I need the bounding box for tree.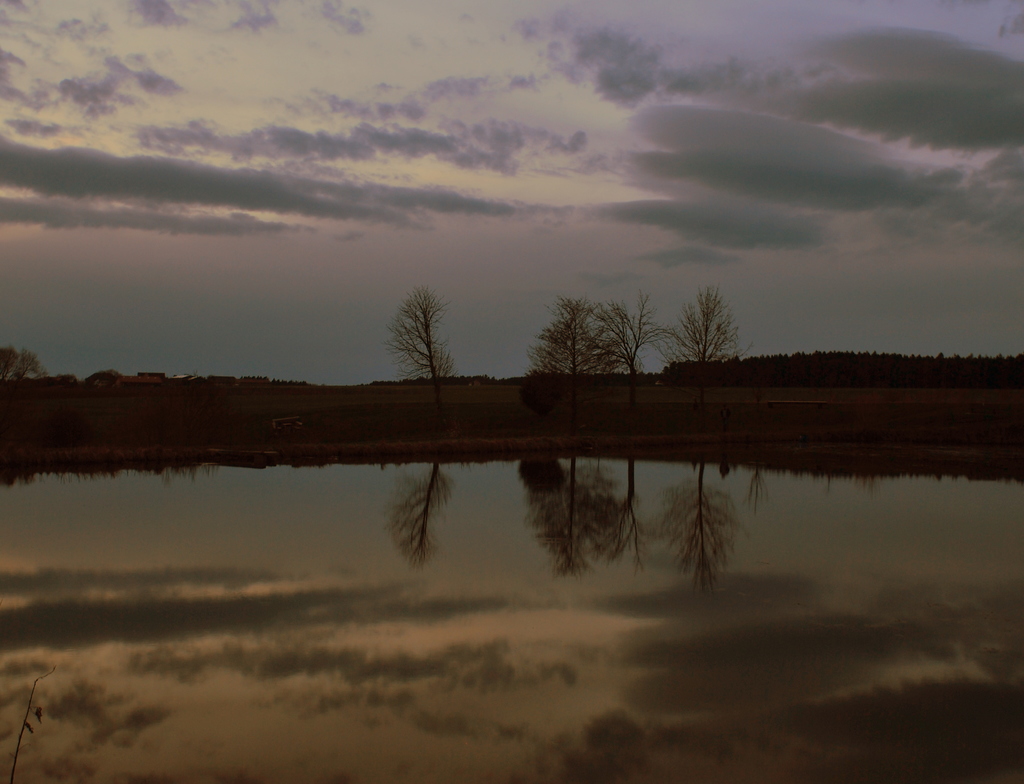
Here it is: bbox(590, 286, 673, 416).
